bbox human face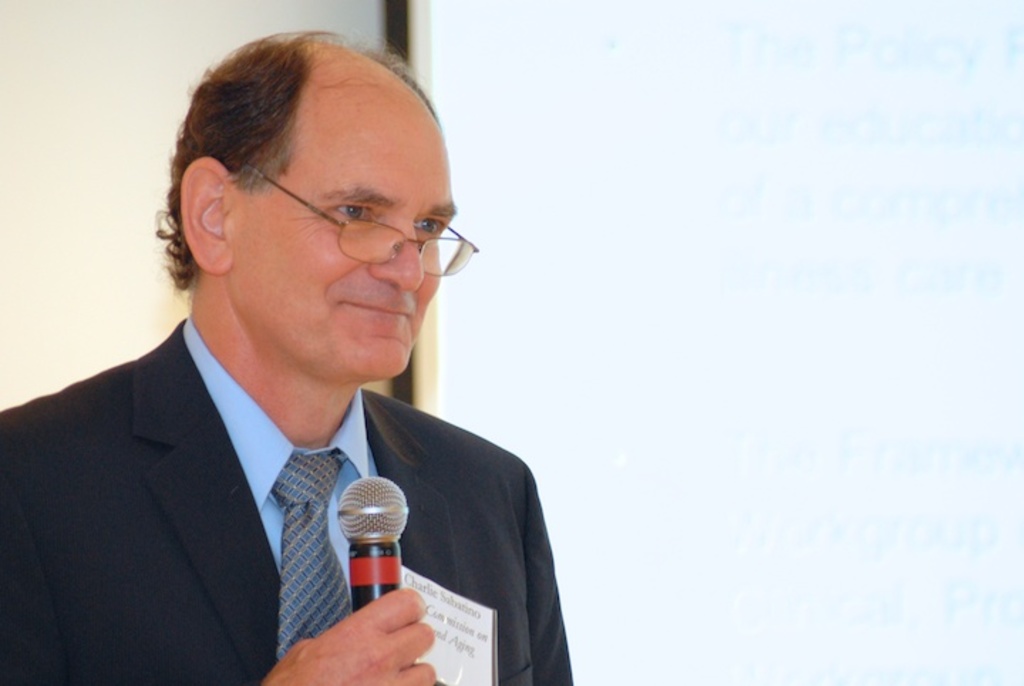
locate(233, 97, 458, 381)
